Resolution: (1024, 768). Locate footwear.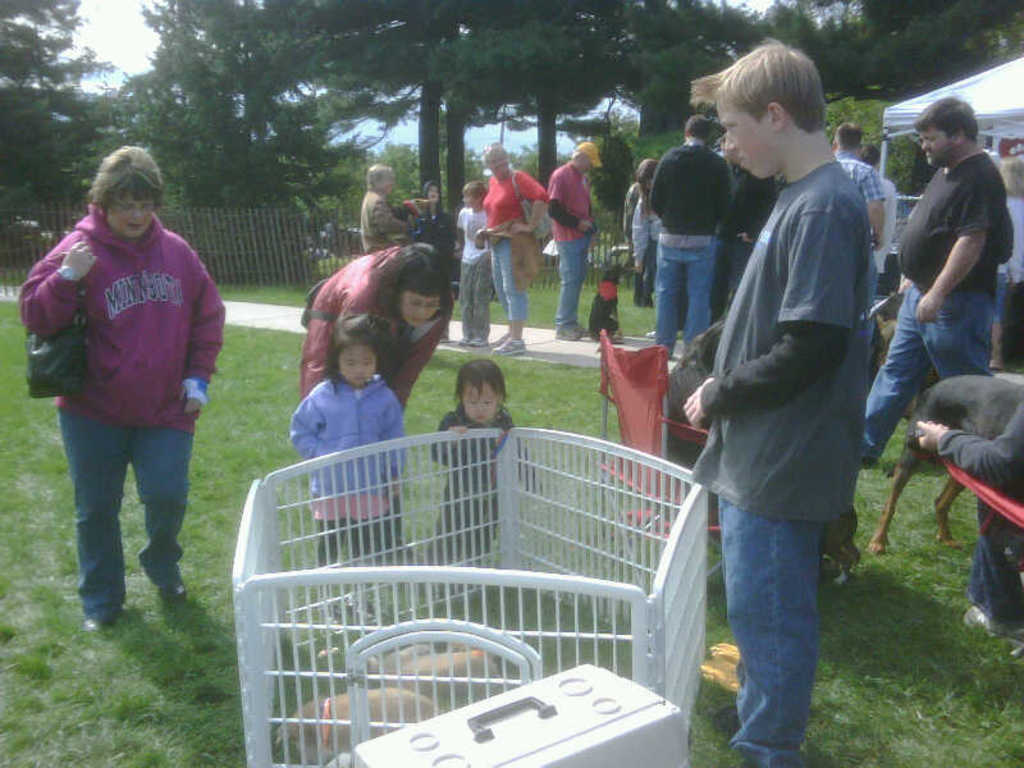
<region>852, 458, 882, 475</region>.
